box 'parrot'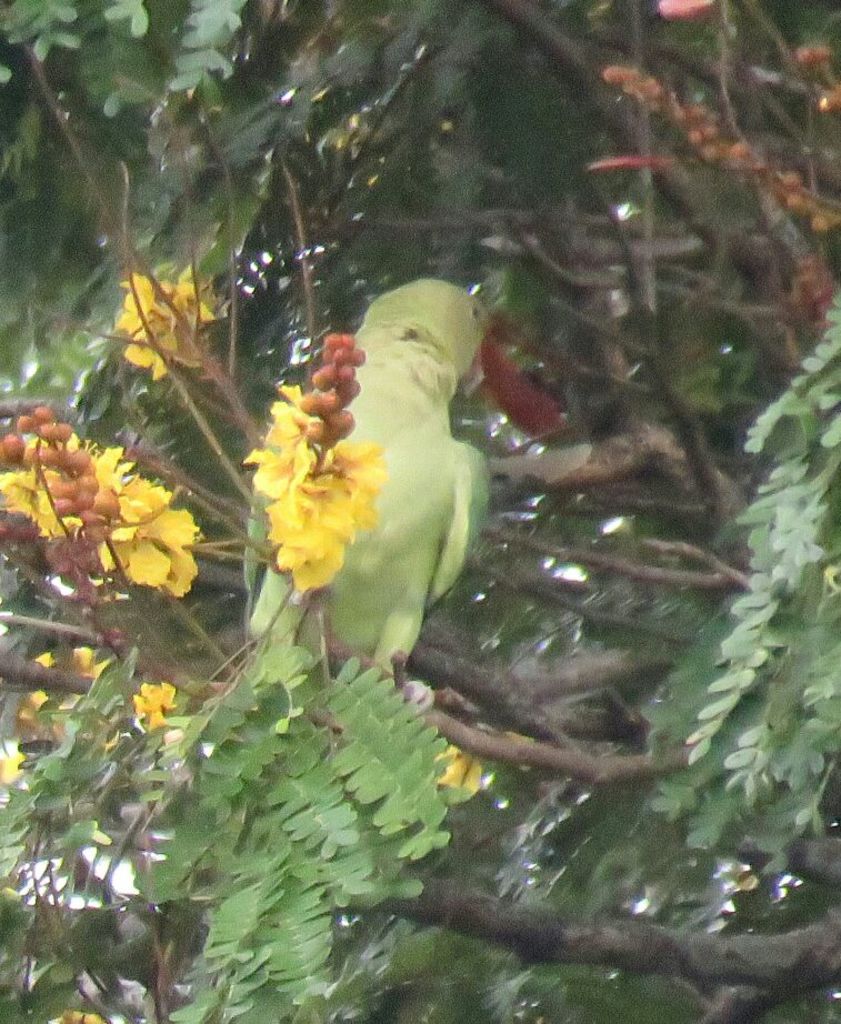
x1=248, y1=279, x2=490, y2=683
